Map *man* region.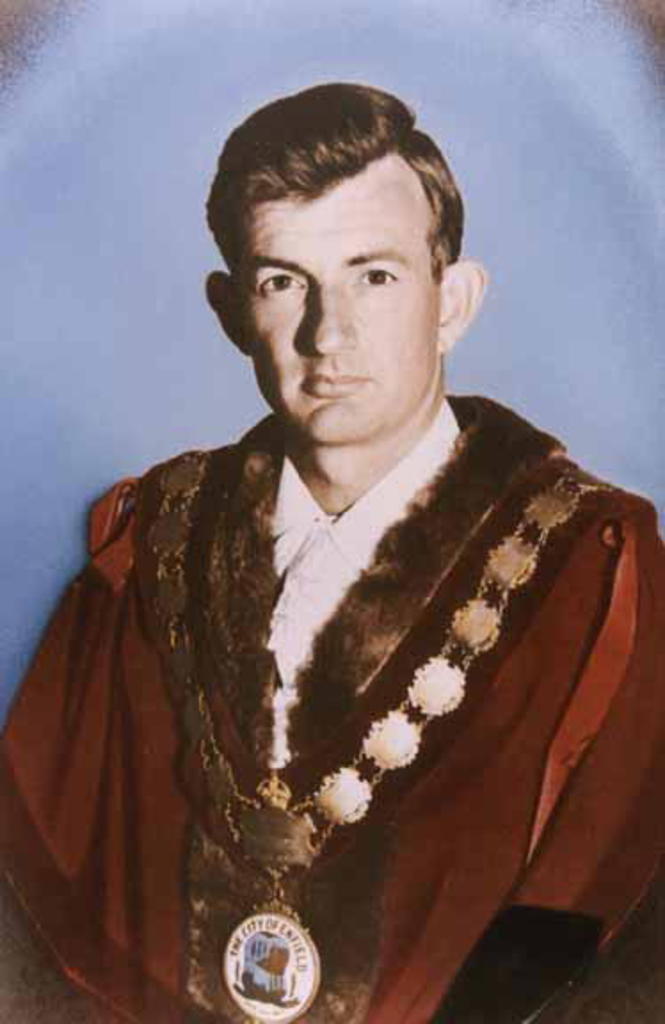
Mapped to 0 87 663 1022.
